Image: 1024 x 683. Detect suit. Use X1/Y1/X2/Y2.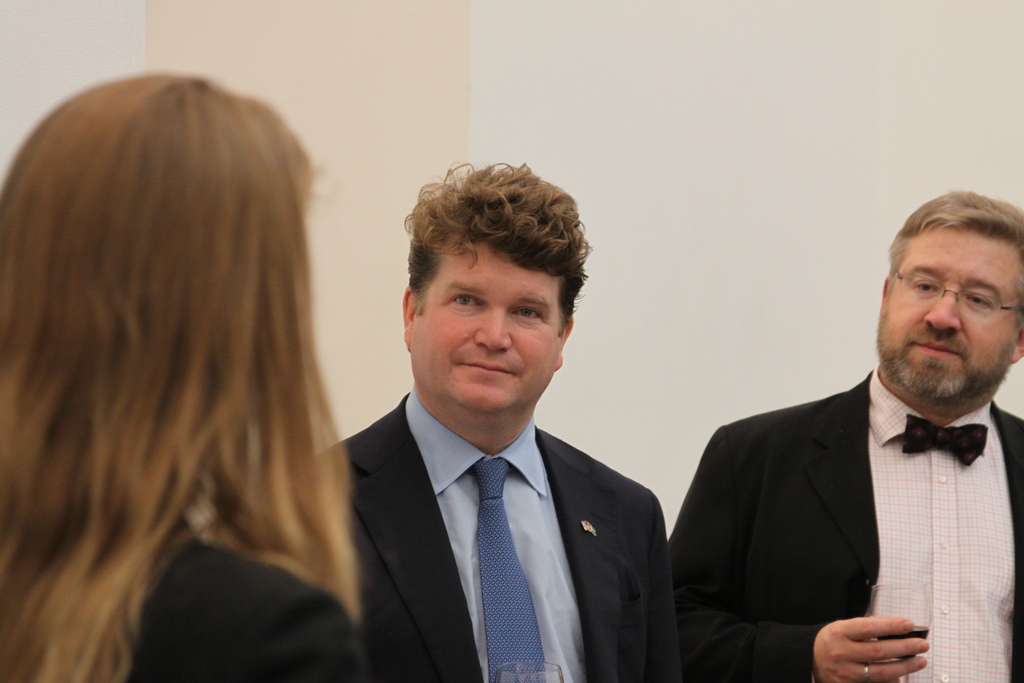
331/296/686/675.
